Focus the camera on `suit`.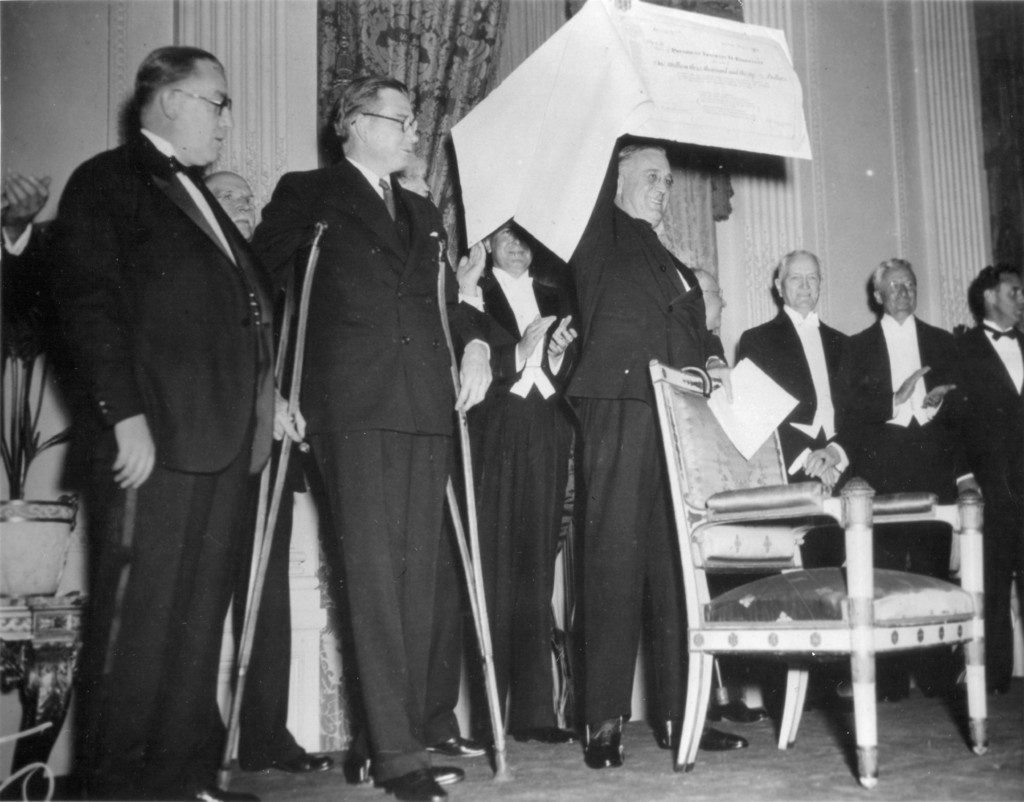
Focus region: crop(45, 122, 285, 790).
